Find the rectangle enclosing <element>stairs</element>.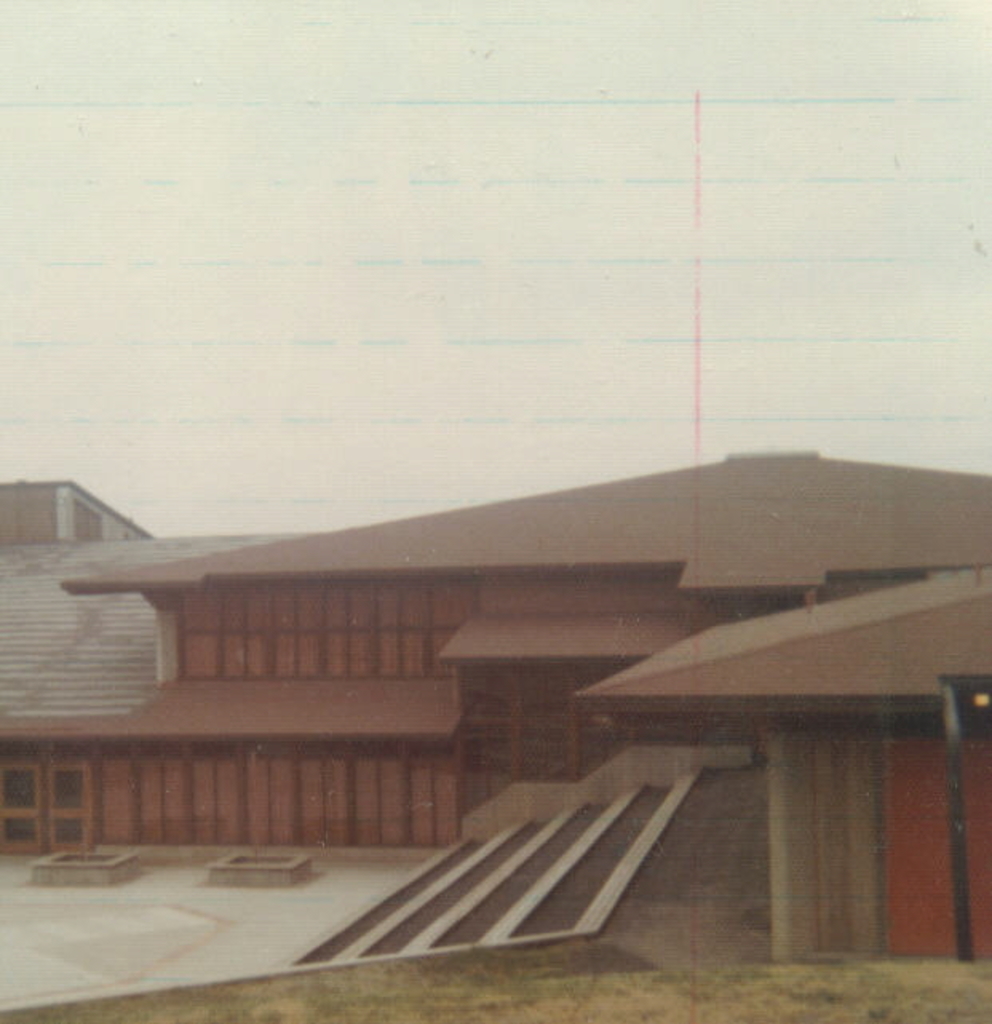
[283, 760, 720, 973].
